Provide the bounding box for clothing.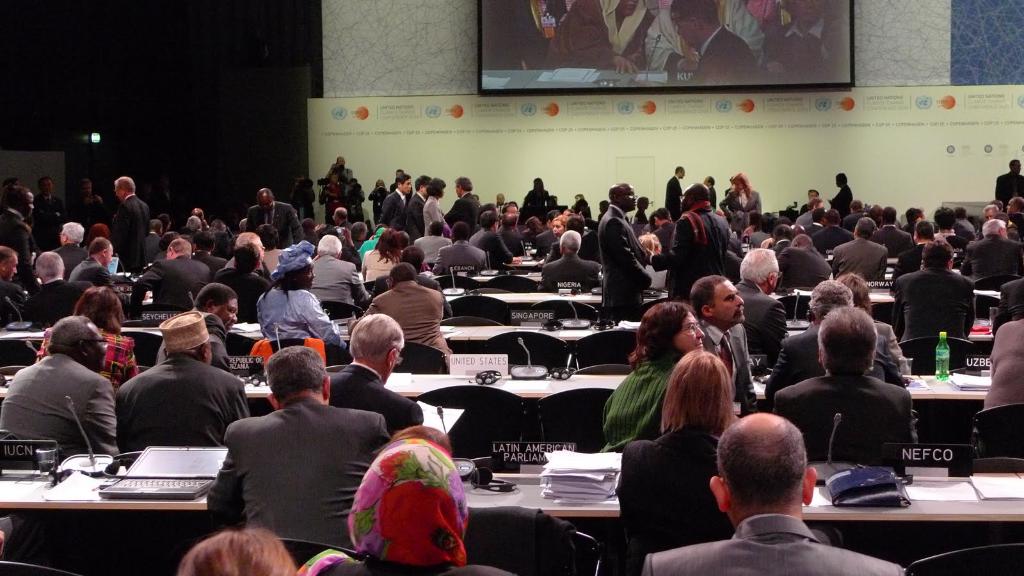
(132,253,219,314).
